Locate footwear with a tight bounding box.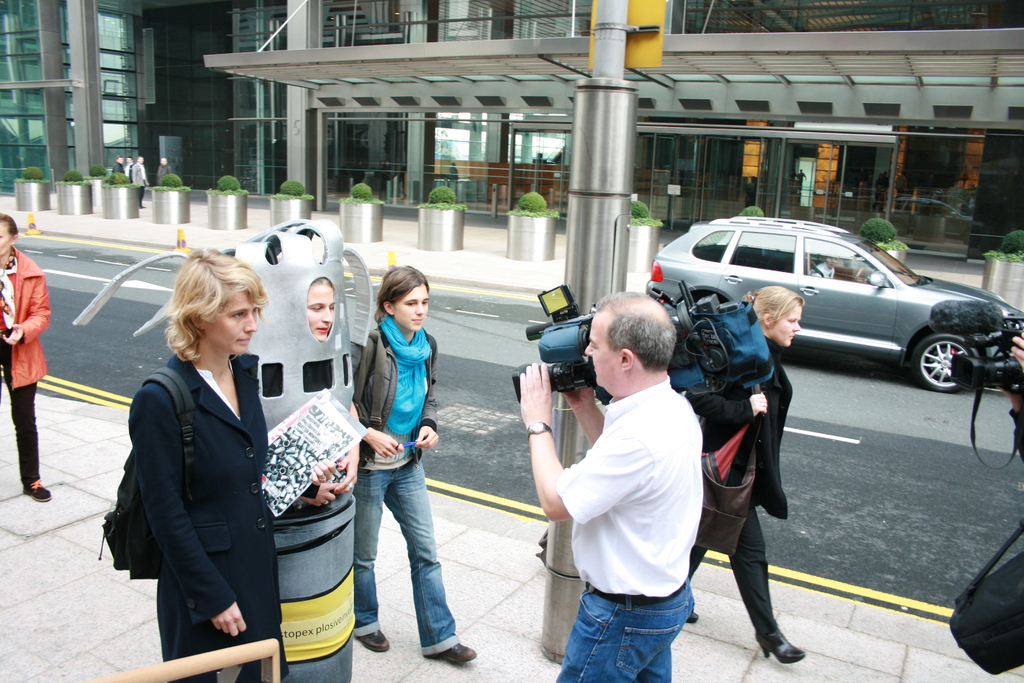
left=431, top=639, right=479, bottom=662.
